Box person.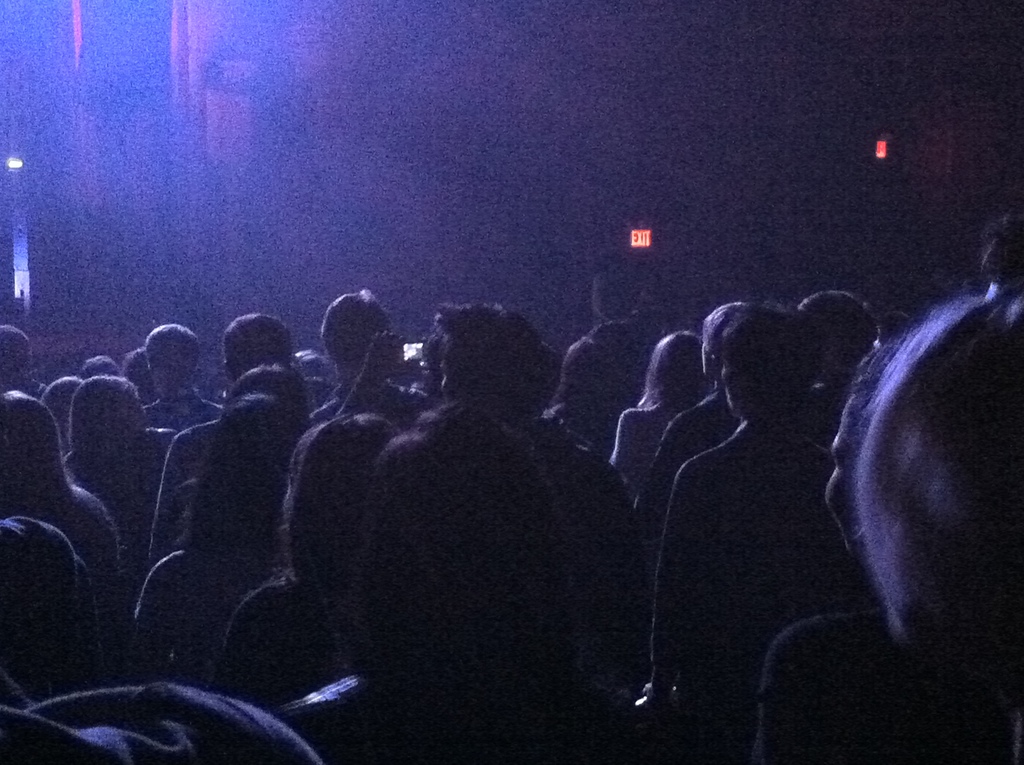
0, 321, 45, 403.
